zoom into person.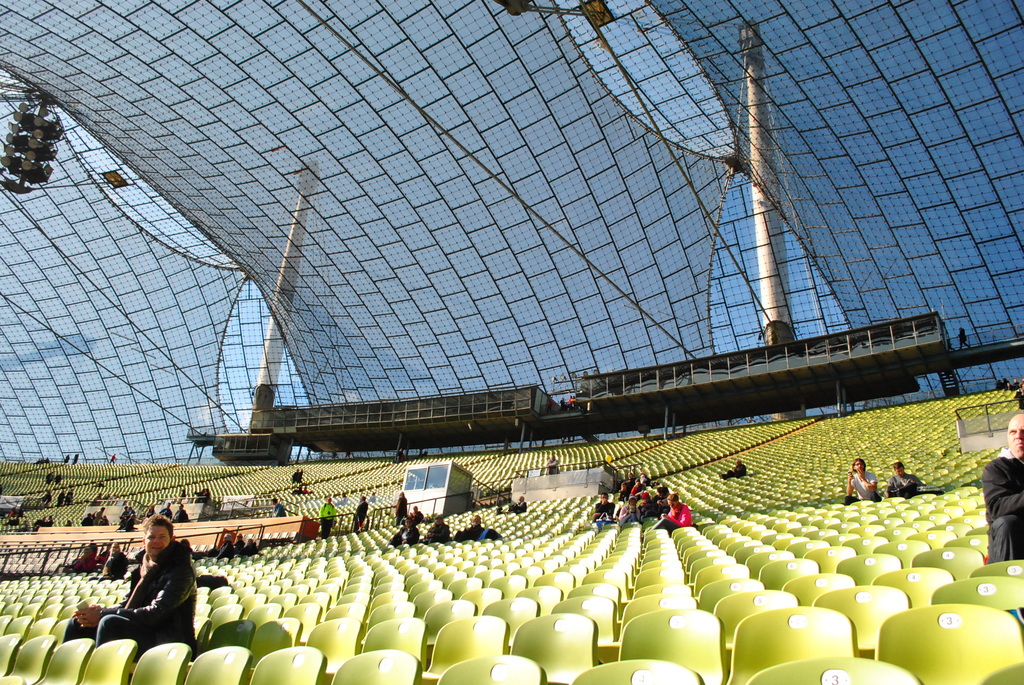
Zoom target: select_region(883, 458, 921, 498).
